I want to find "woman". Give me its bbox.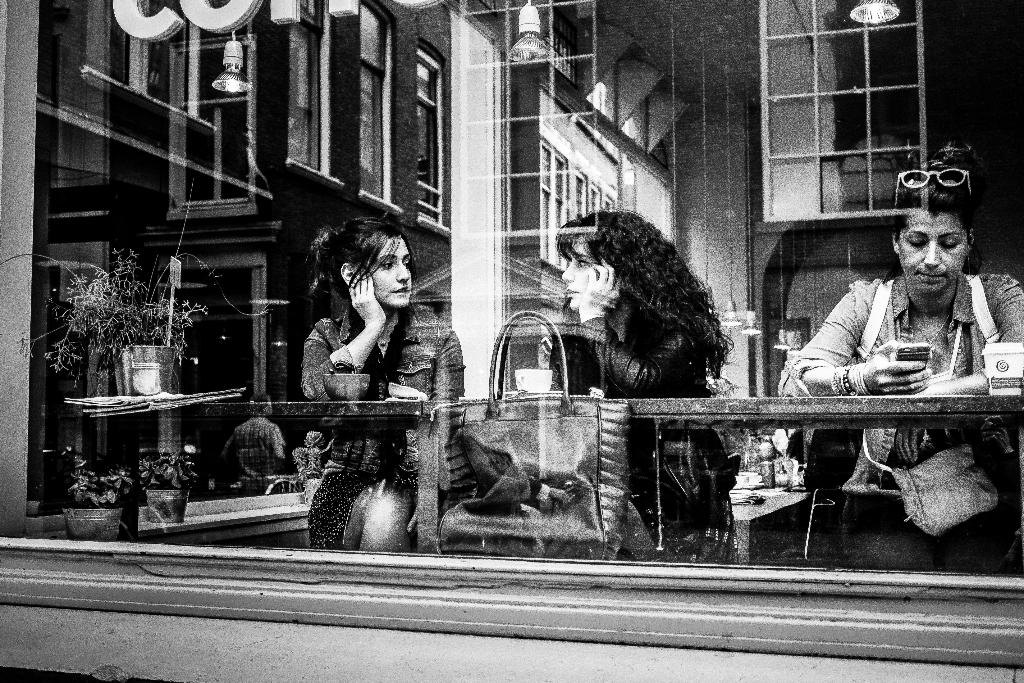
<box>522,200,742,561</box>.
